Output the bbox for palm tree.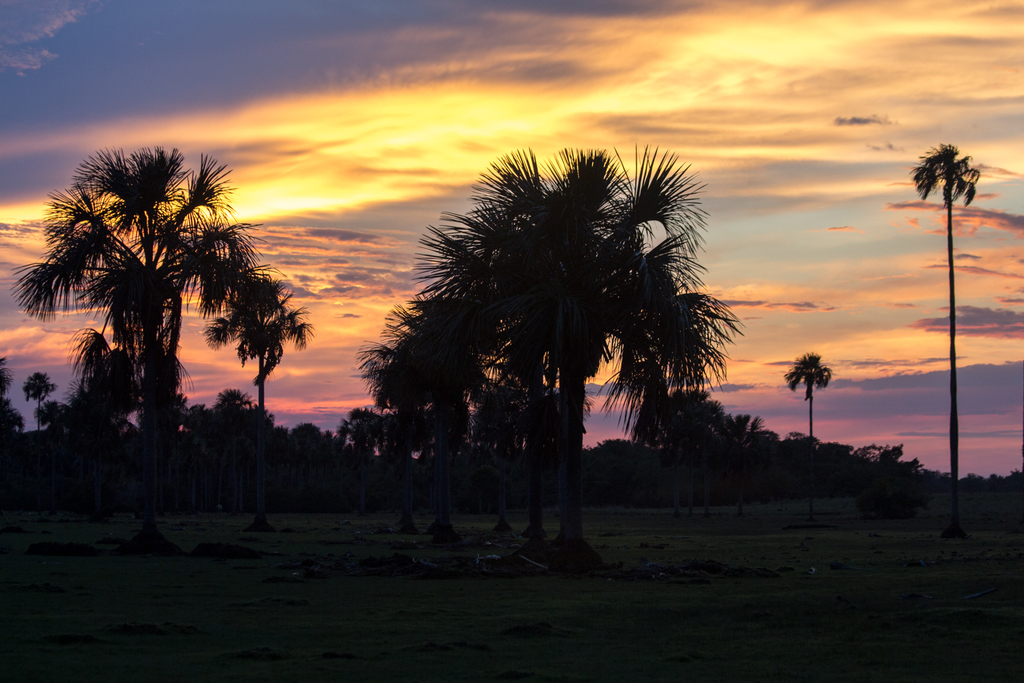
region(31, 149, 232, 424).
